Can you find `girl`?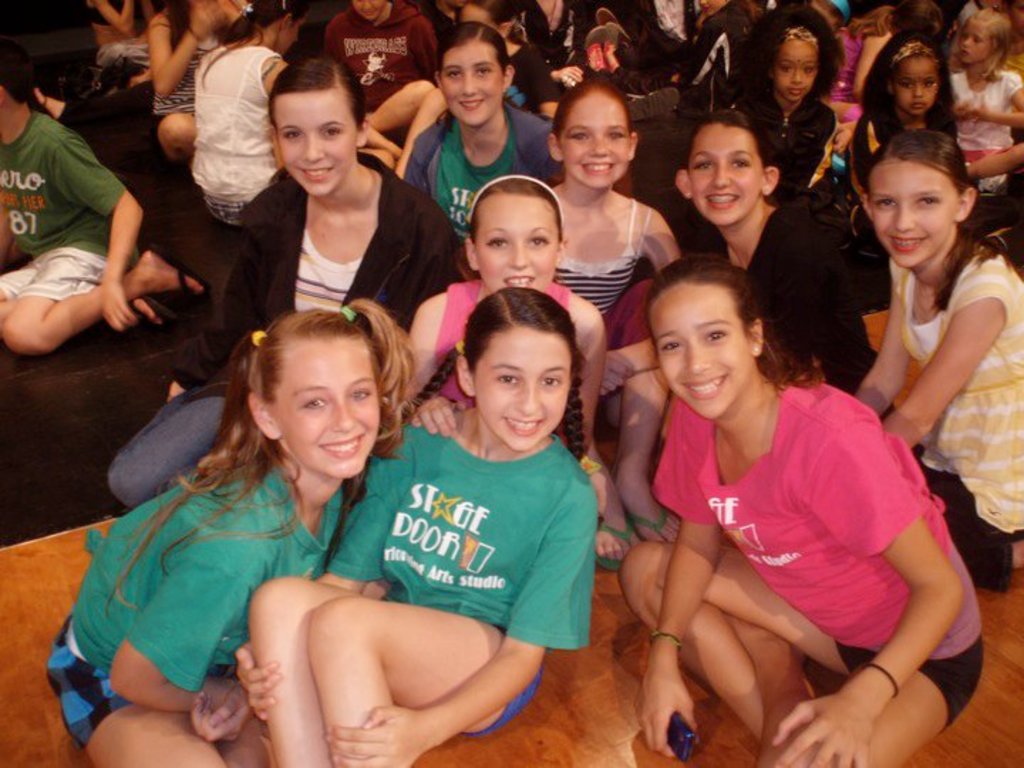
Yes, bounding box: (398, 16, 565, 245).
